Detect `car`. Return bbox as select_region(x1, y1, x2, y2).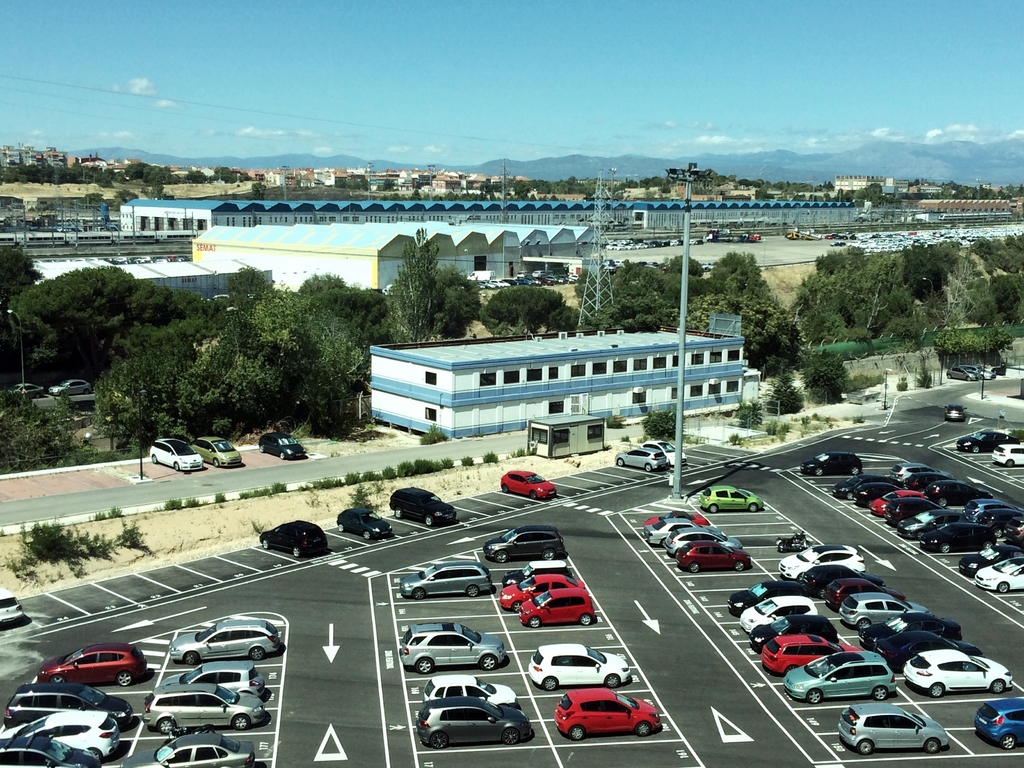
select_region(483, 524, 569, 564).
